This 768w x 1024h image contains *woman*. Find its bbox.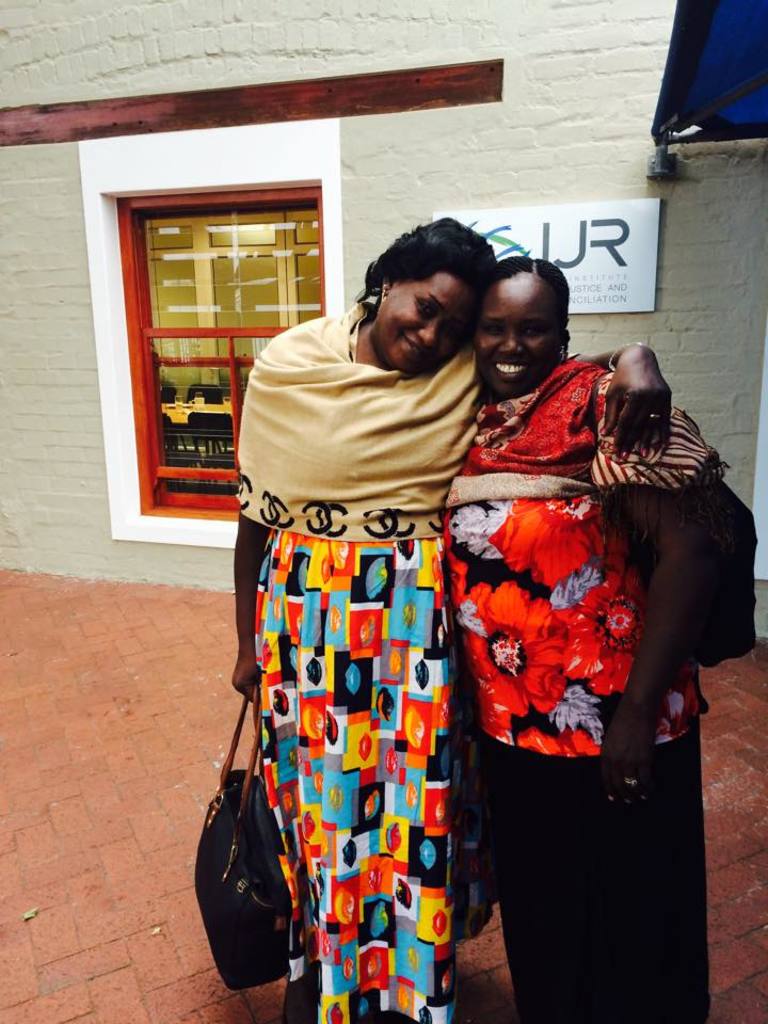
(228,215,670,1023).
